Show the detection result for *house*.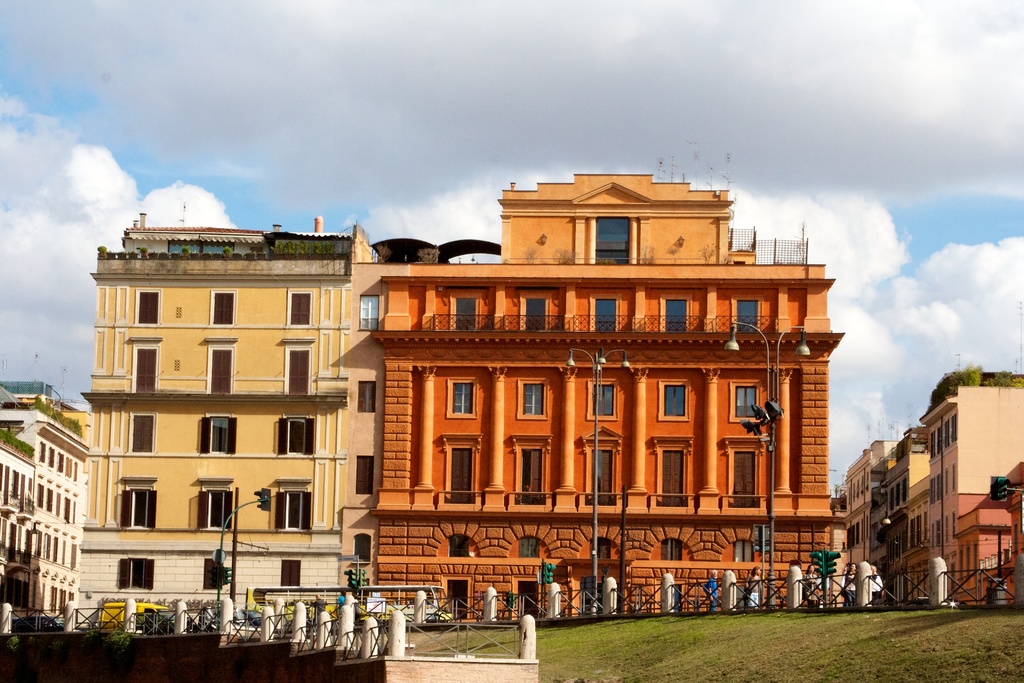
0, 383, 93, 638.
